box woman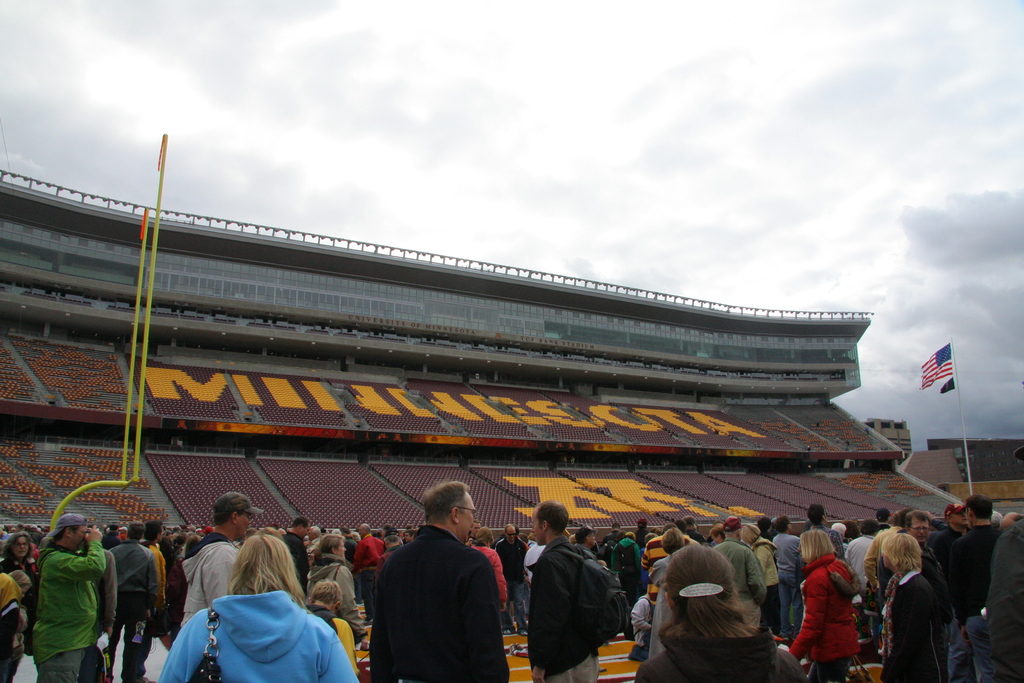
(161,538,336,682)
